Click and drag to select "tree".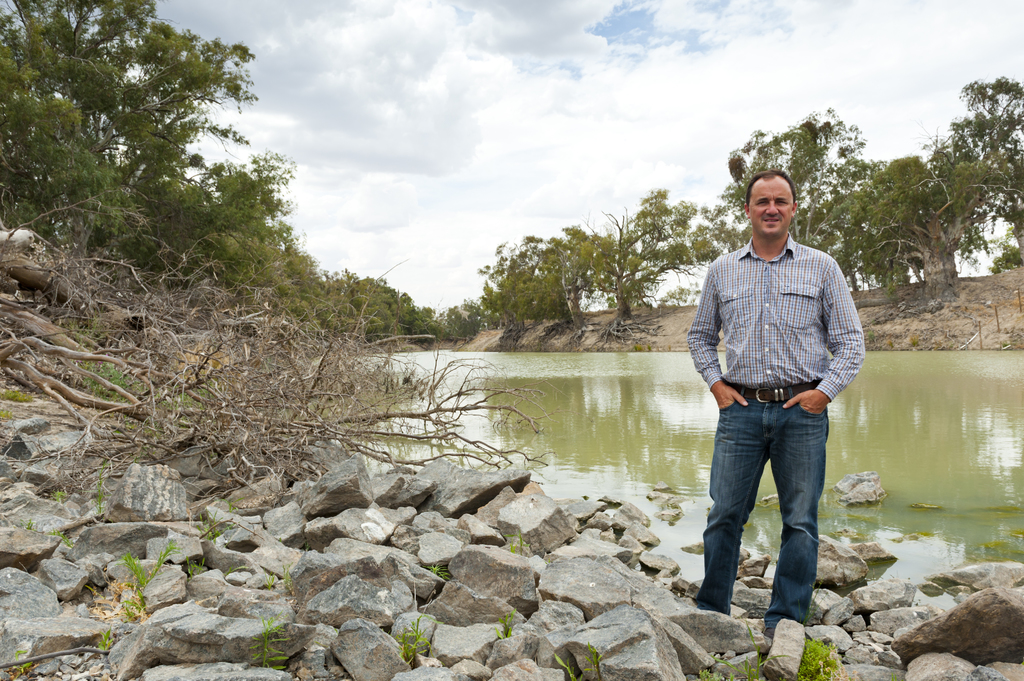
Selection: bbox=[815, 111, 909, 298].
